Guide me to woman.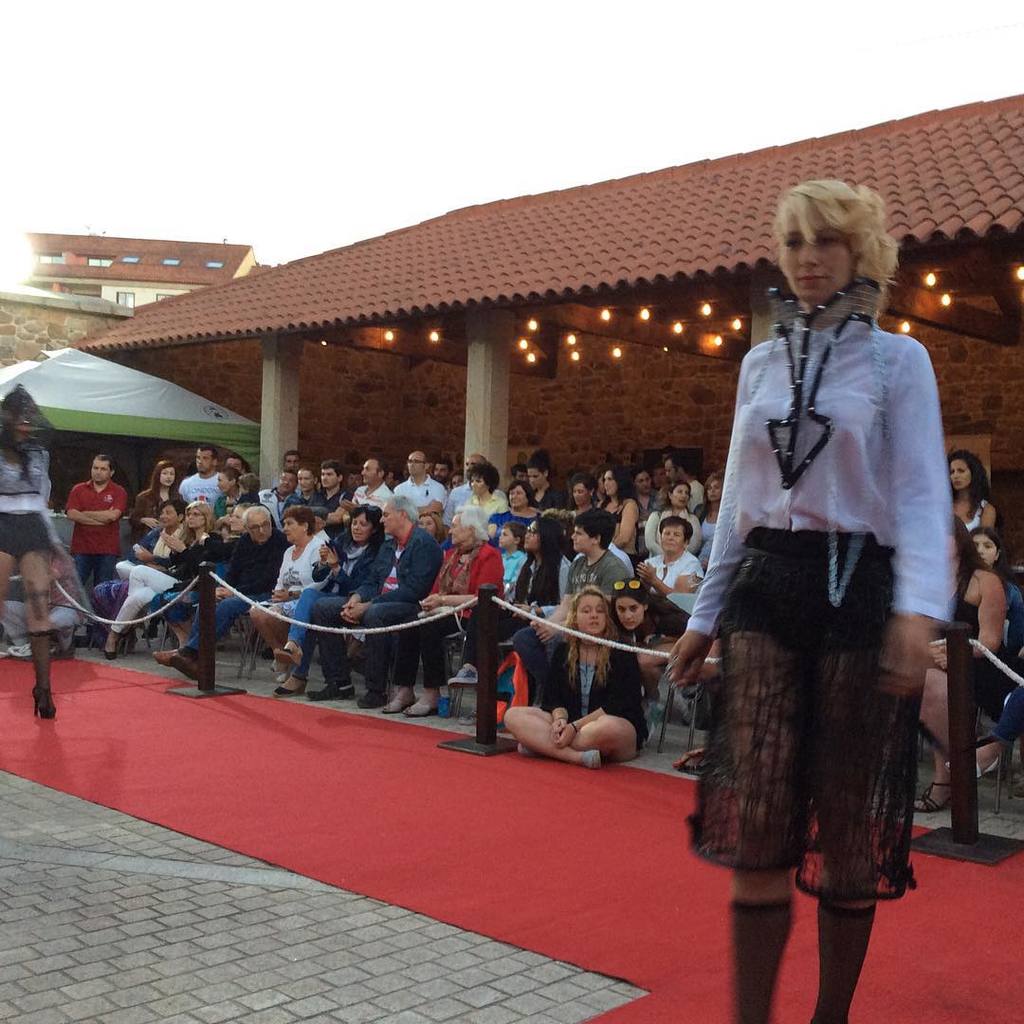
Guidance: 946:444:995:539.
